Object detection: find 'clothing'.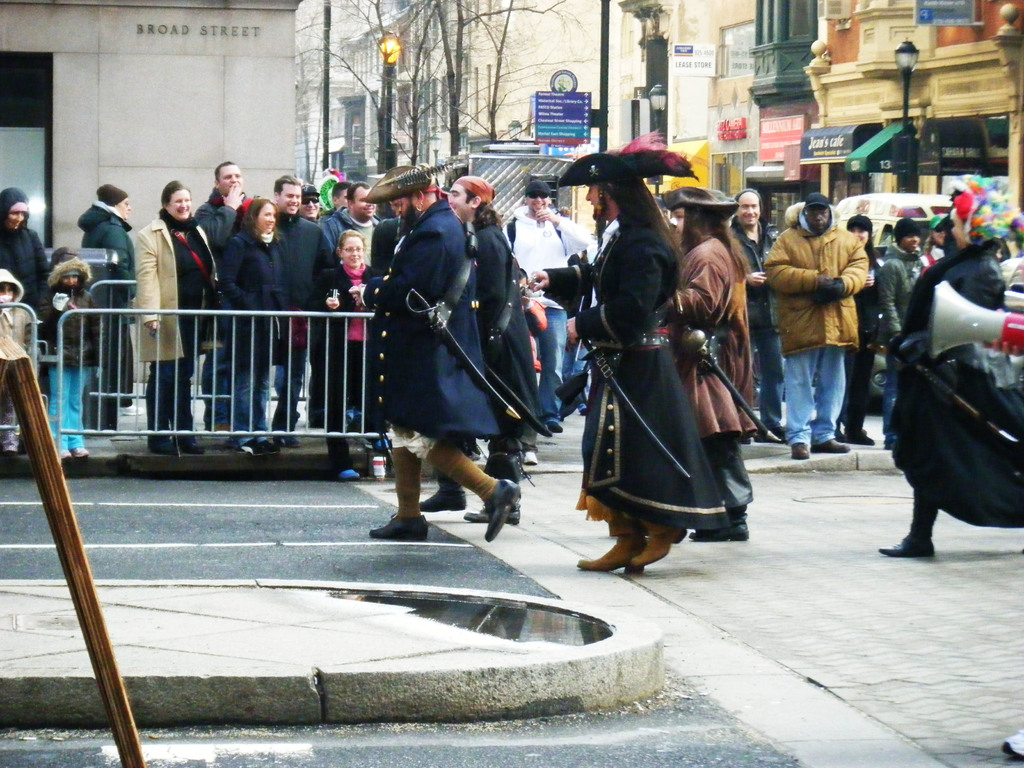
{"left": 220, "top": 213, "right": 300, "bottom": 335}.
